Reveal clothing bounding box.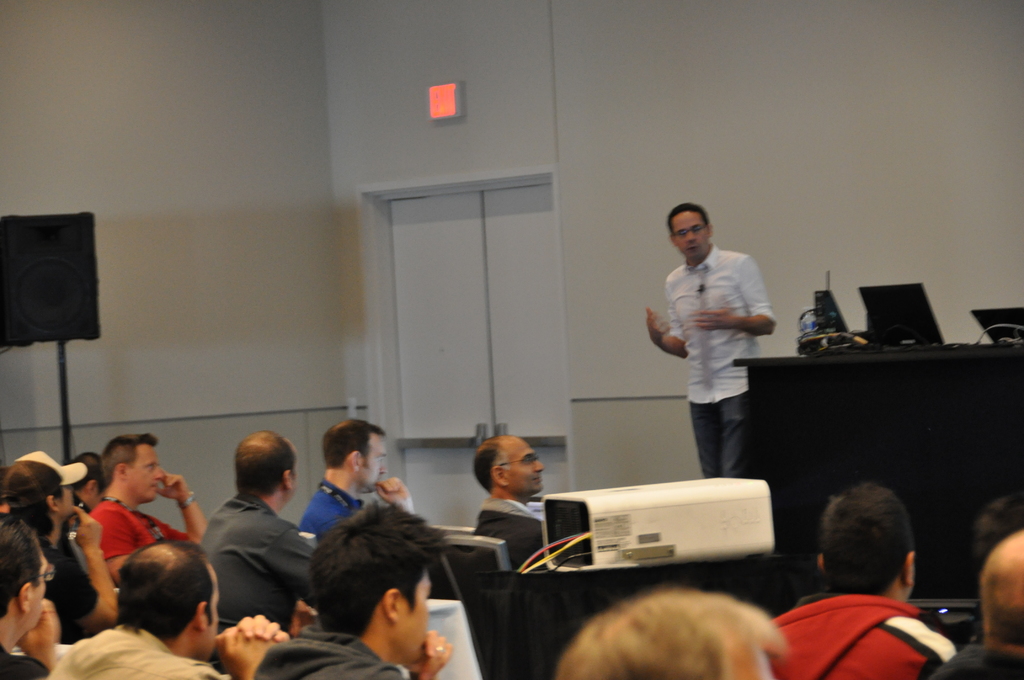
Revealed: [left=764, top=599, right=948, bottom=679].
